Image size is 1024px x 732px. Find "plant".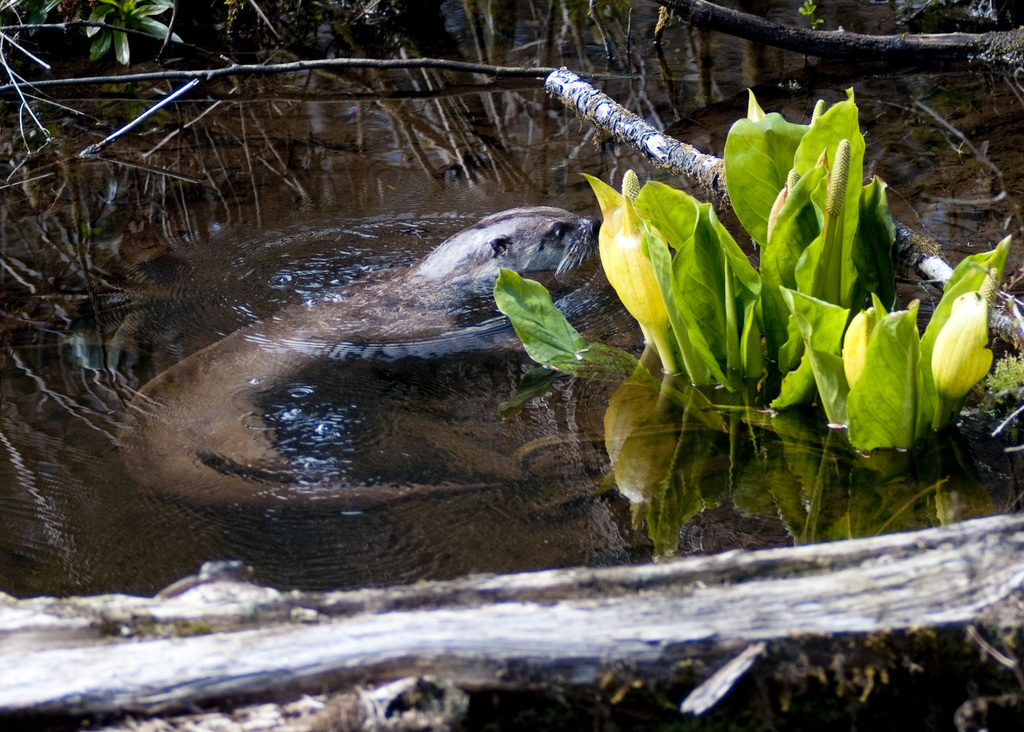
left=0, top=0, right=200, bottom=159.
